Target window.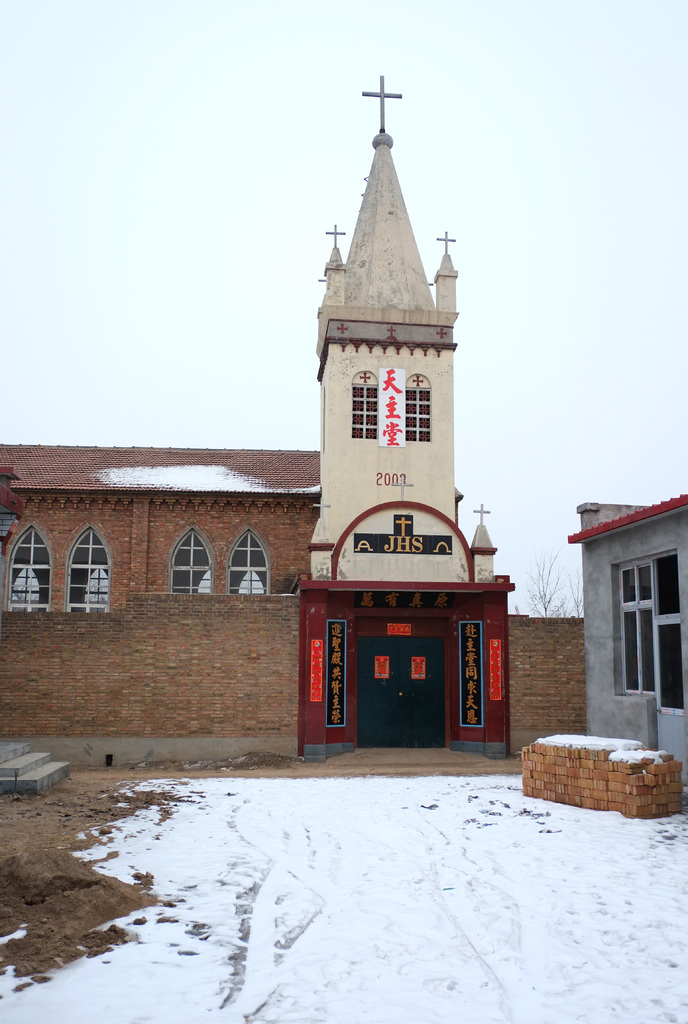
Target region: rect(401, 385, 433, 442).
